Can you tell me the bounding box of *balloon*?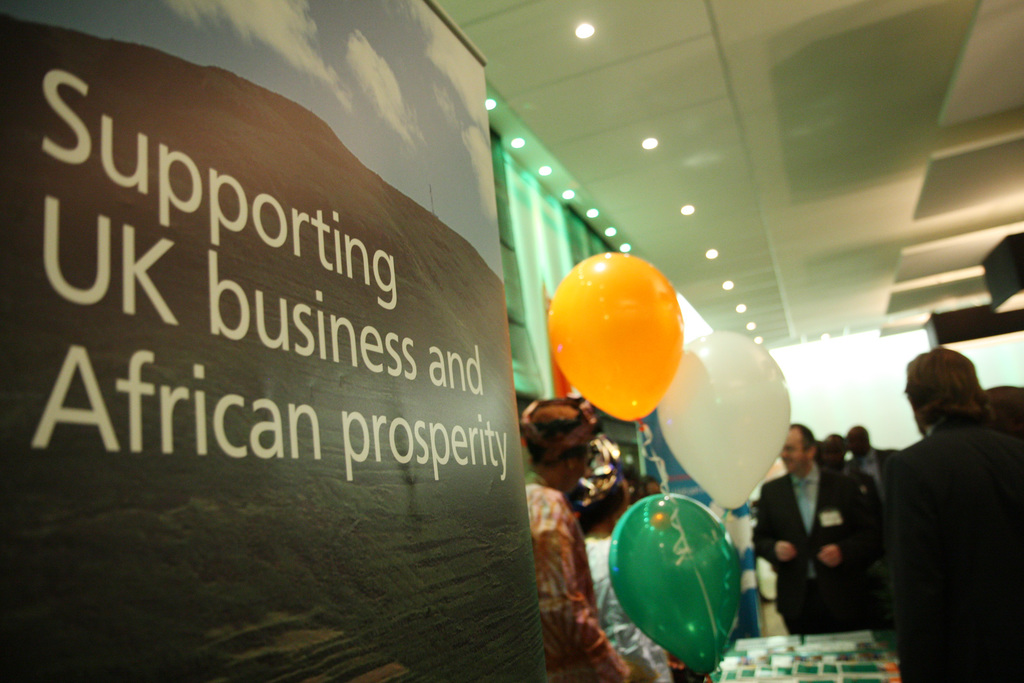
608/494/746/682.
